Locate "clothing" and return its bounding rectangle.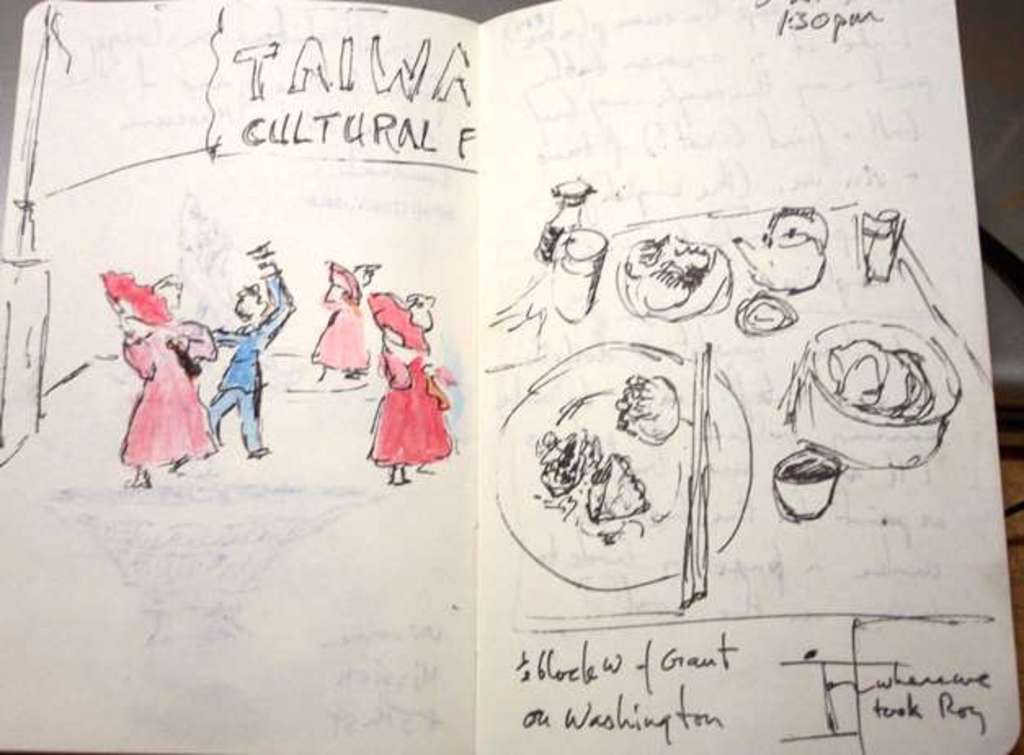
l=361, t=291, r=447, b=464.
